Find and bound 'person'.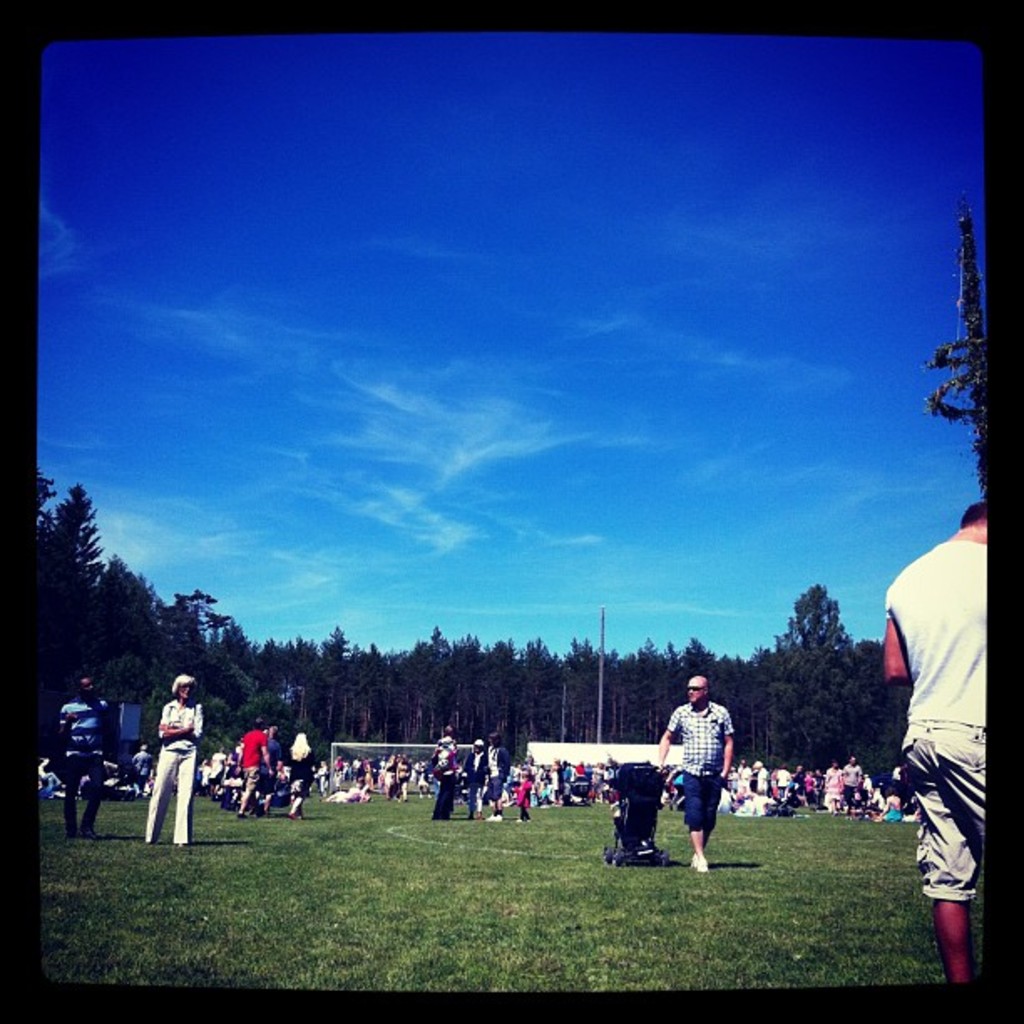
Bound: 878:489:992:979.
